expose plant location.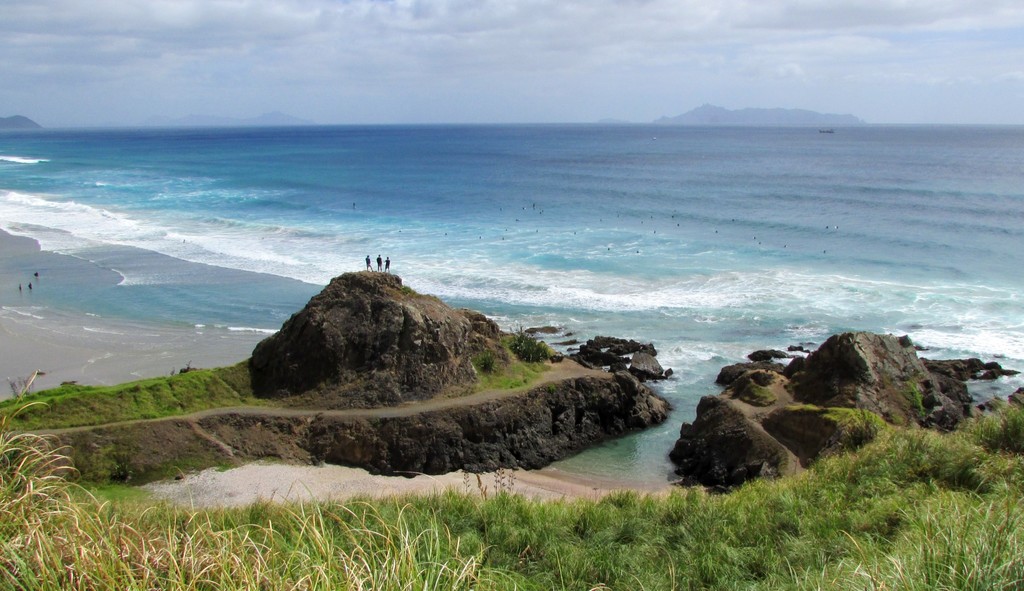
Exposed at box=[470, 348, 497, 375].
